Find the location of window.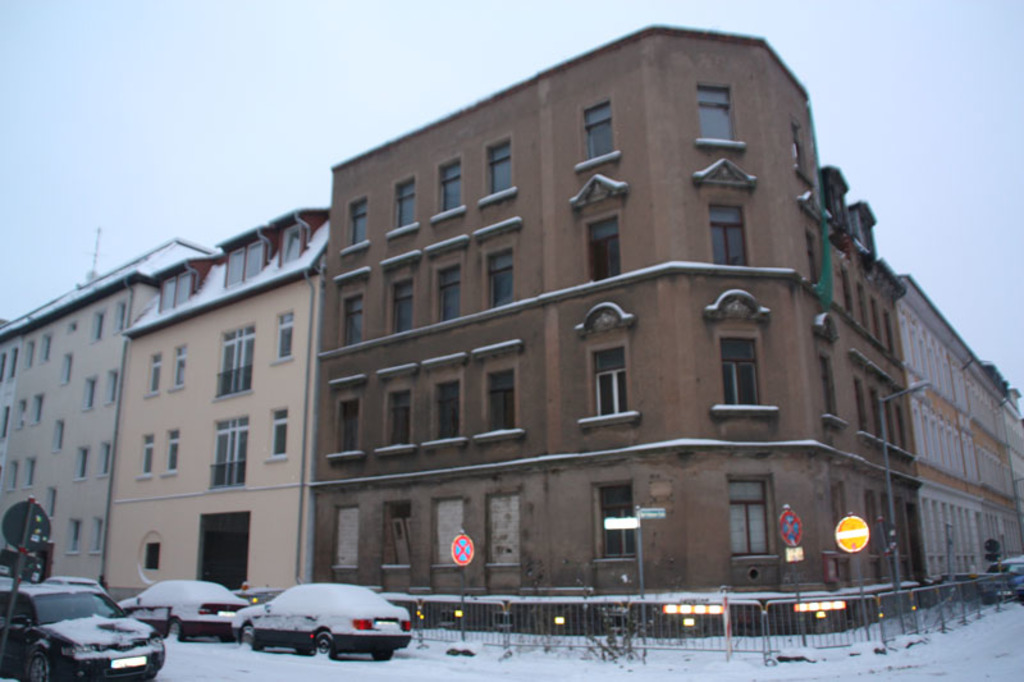
Location: 51,415,65,456.
